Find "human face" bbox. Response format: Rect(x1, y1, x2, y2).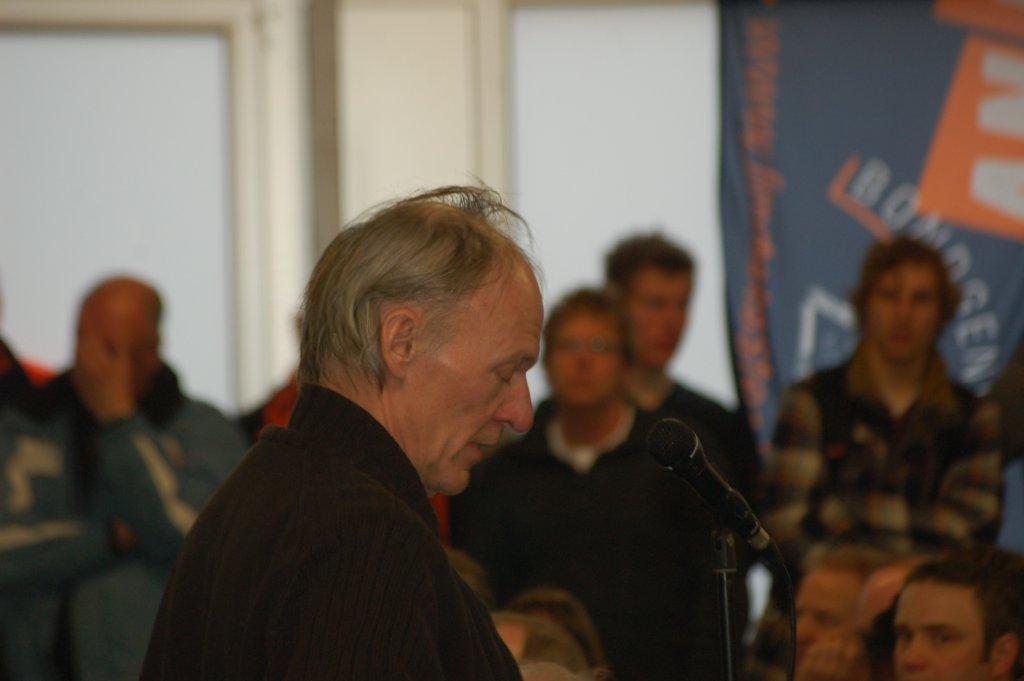
Rect(876, 261, 951, 361).
